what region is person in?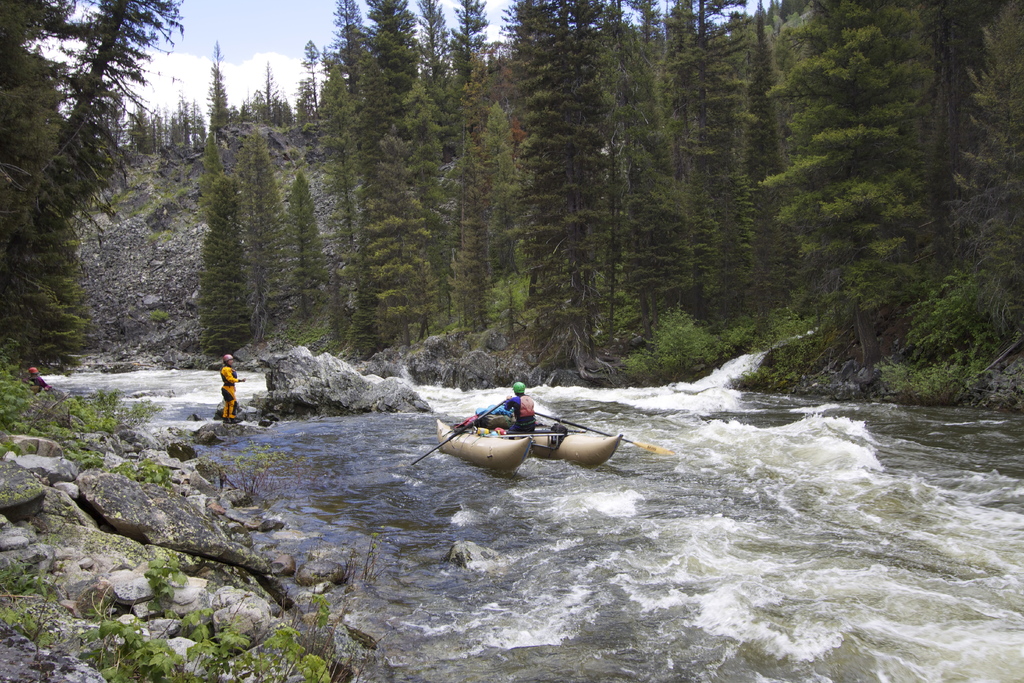
locate(21, 362, 54, 388).
